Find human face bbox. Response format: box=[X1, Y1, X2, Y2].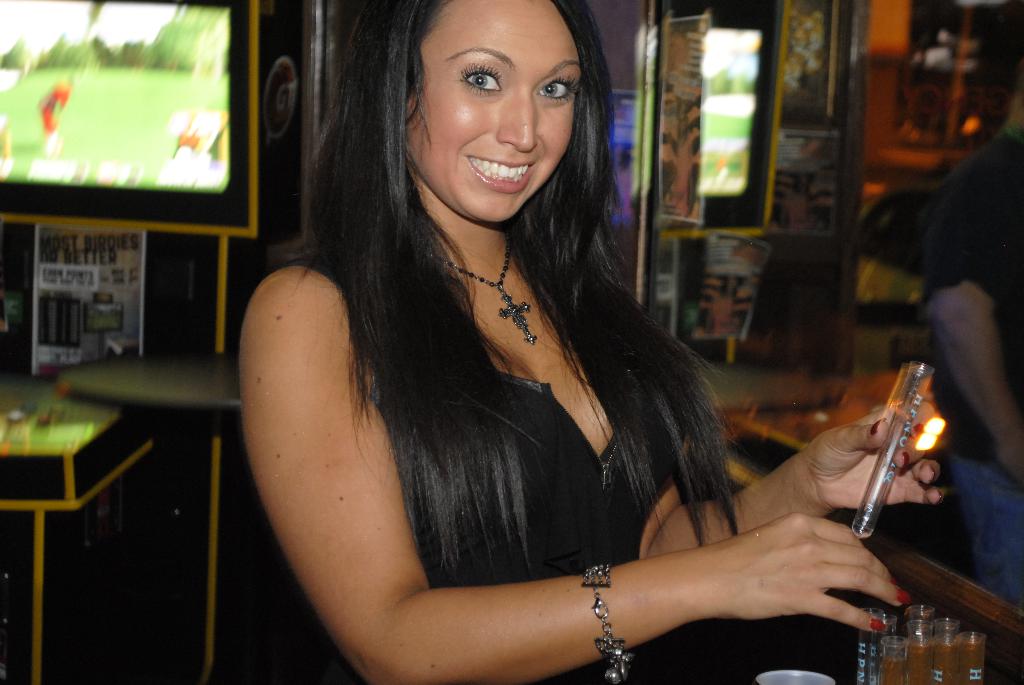
box=[401, 0, 581, 221].
